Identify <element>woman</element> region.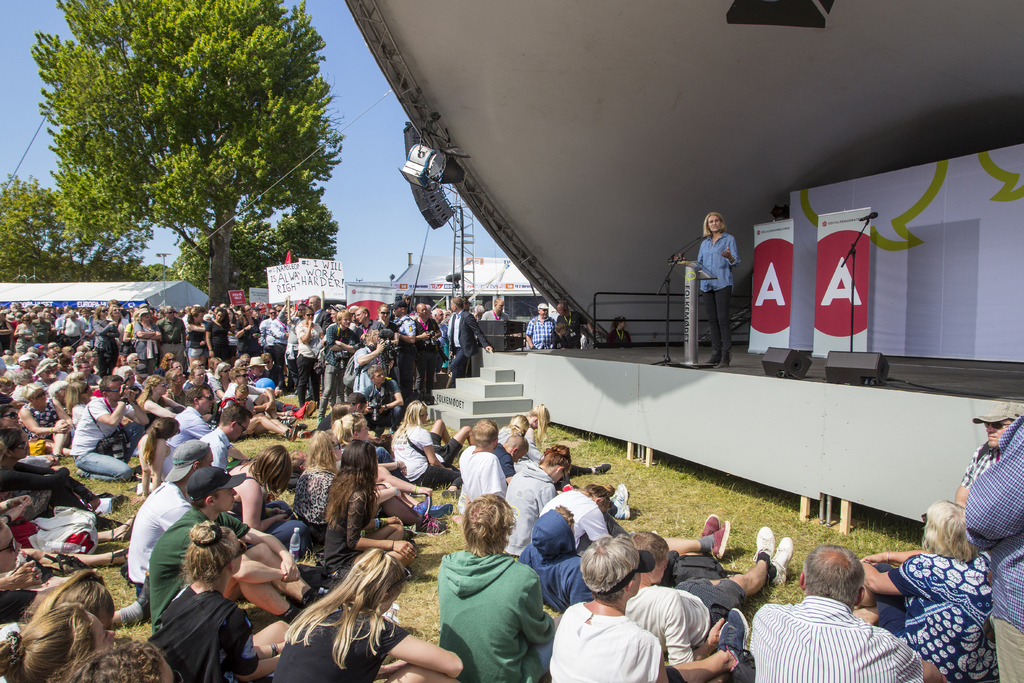
Region: [292, 430, 450, 553].
